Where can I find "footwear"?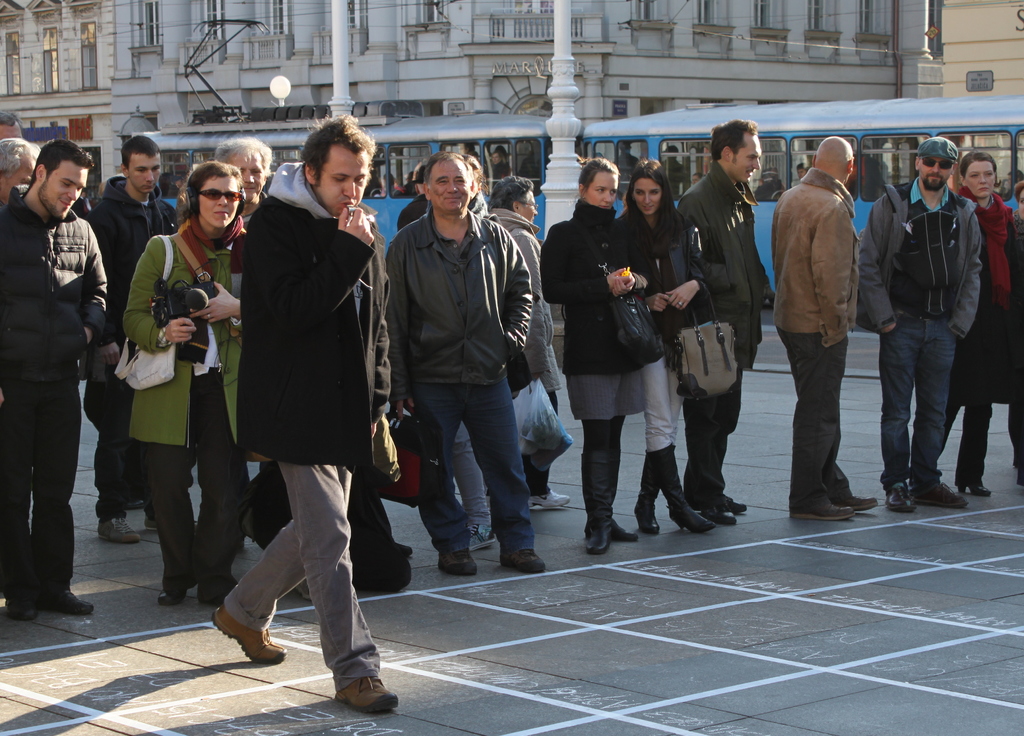
You can find it at 705/507/738/527.
